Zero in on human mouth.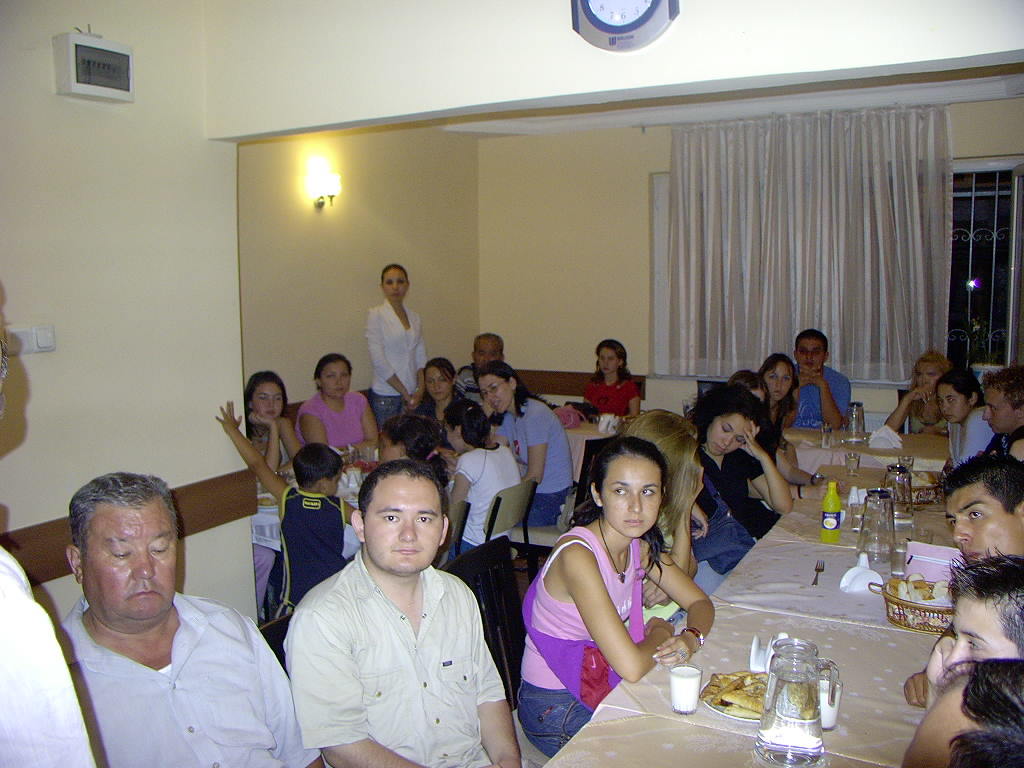
Zeroed in: x1=714 y1=446 x2=726 y2=454.
